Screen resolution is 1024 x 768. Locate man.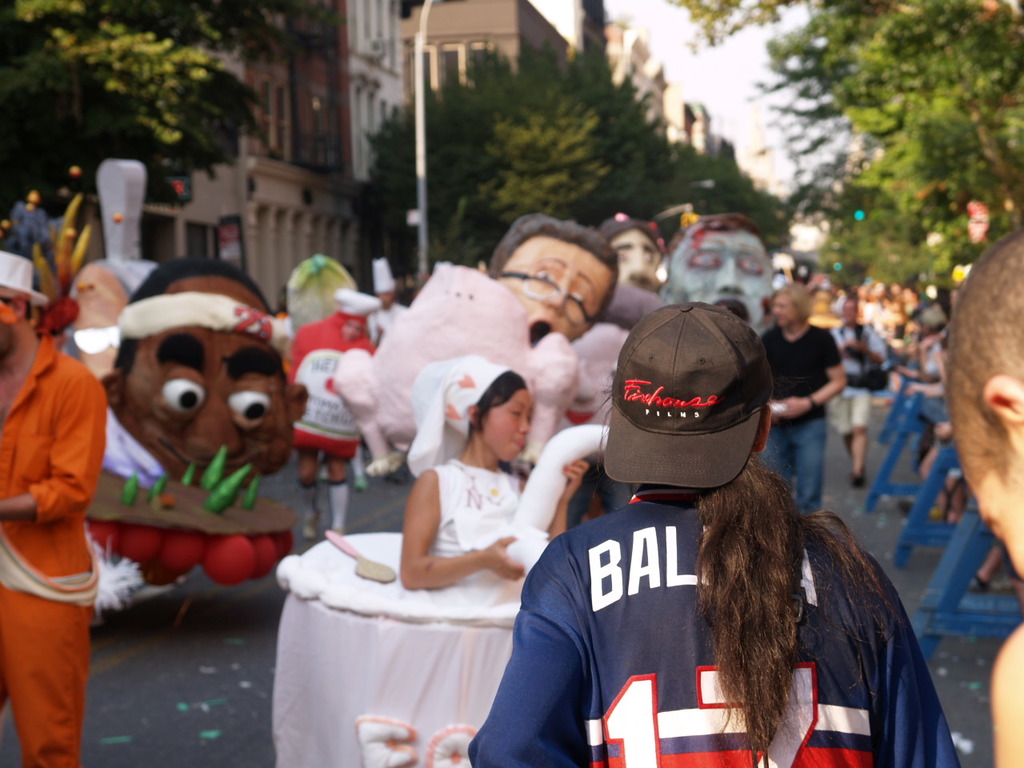
detection(654, 212, 777, 338).
